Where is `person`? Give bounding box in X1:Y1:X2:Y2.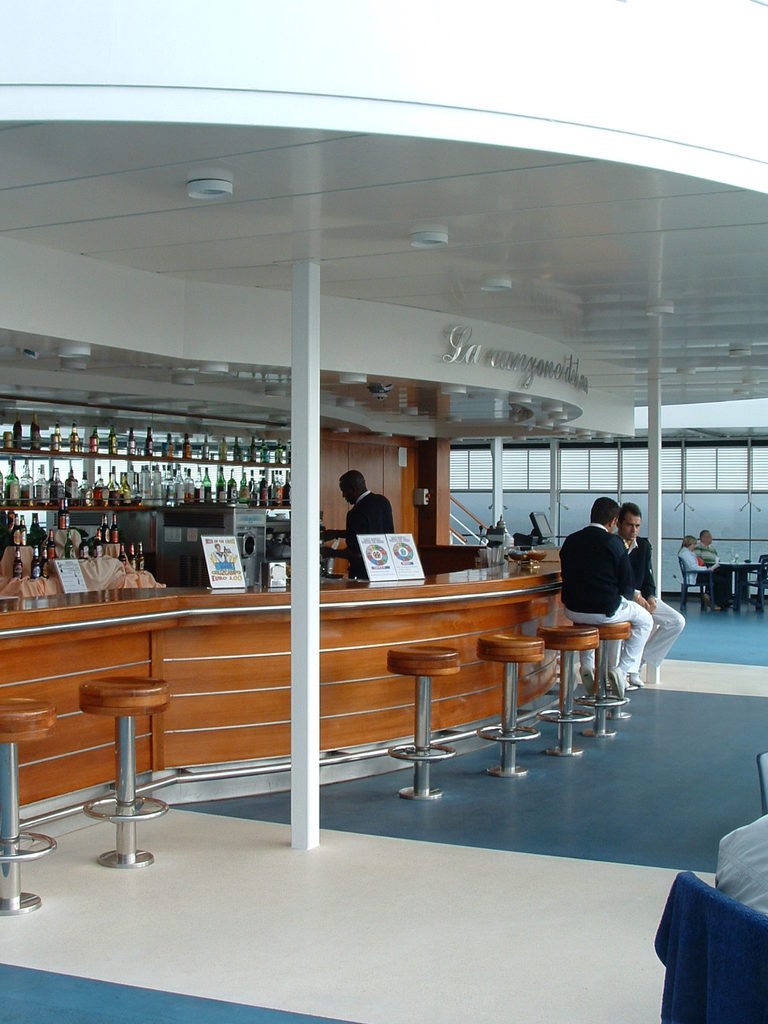
561:496:644:699.
